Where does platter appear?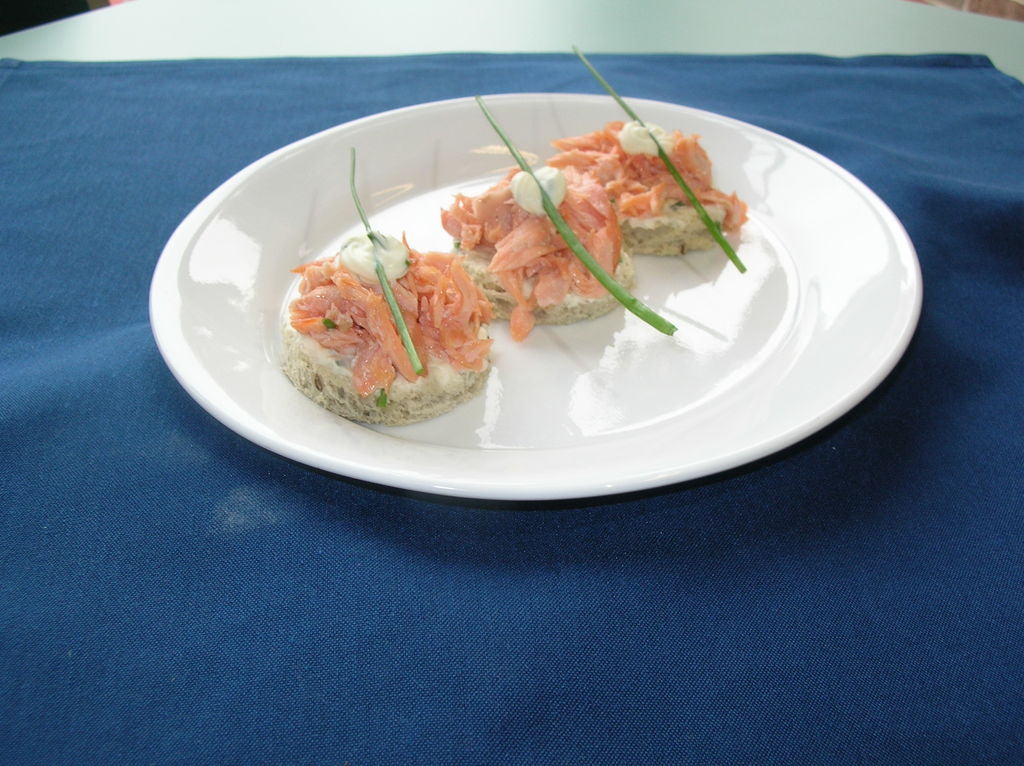
Appears at rect(148, 92, 918, 500).
